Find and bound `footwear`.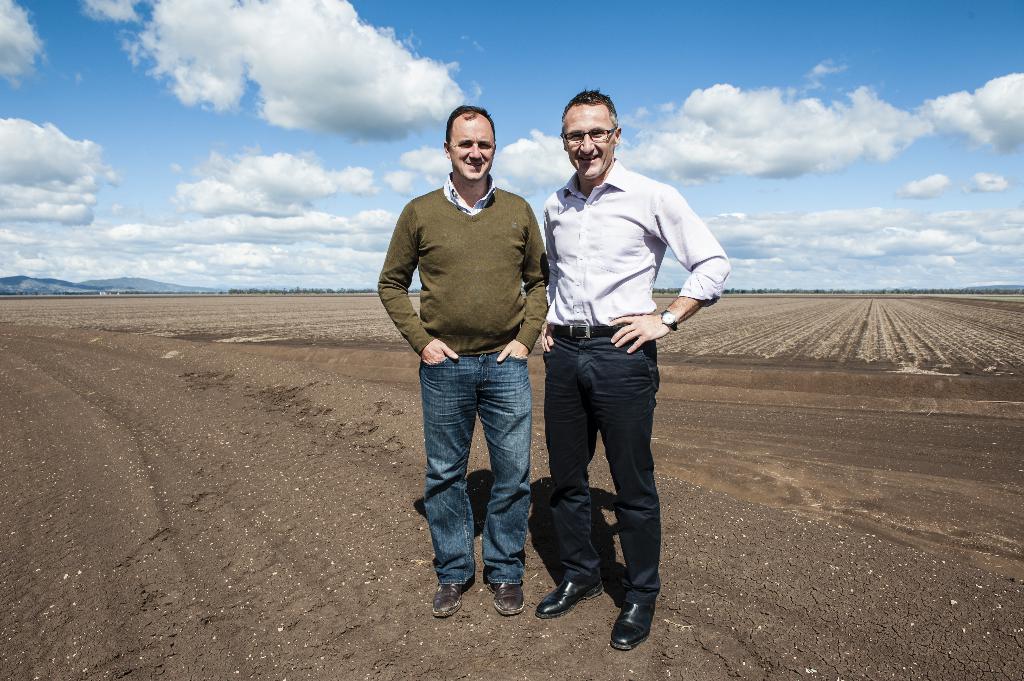
Bound: 430/582/470/618.
